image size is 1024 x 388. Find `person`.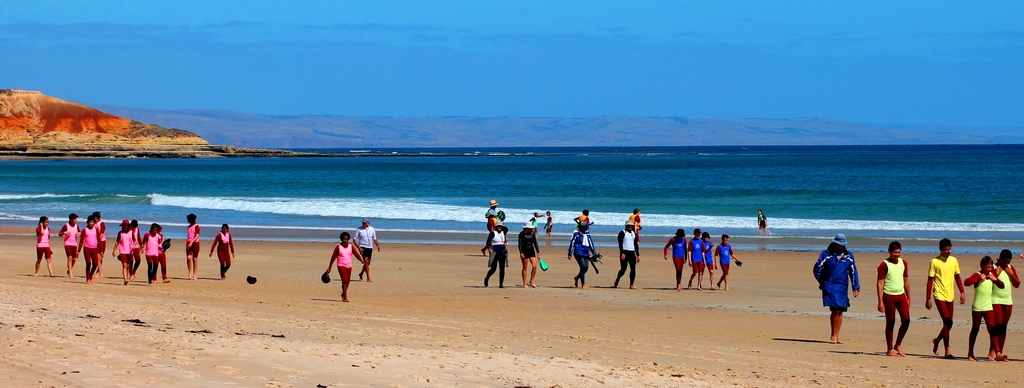
(x1=484, y1=211, x2=500, y2=236).
